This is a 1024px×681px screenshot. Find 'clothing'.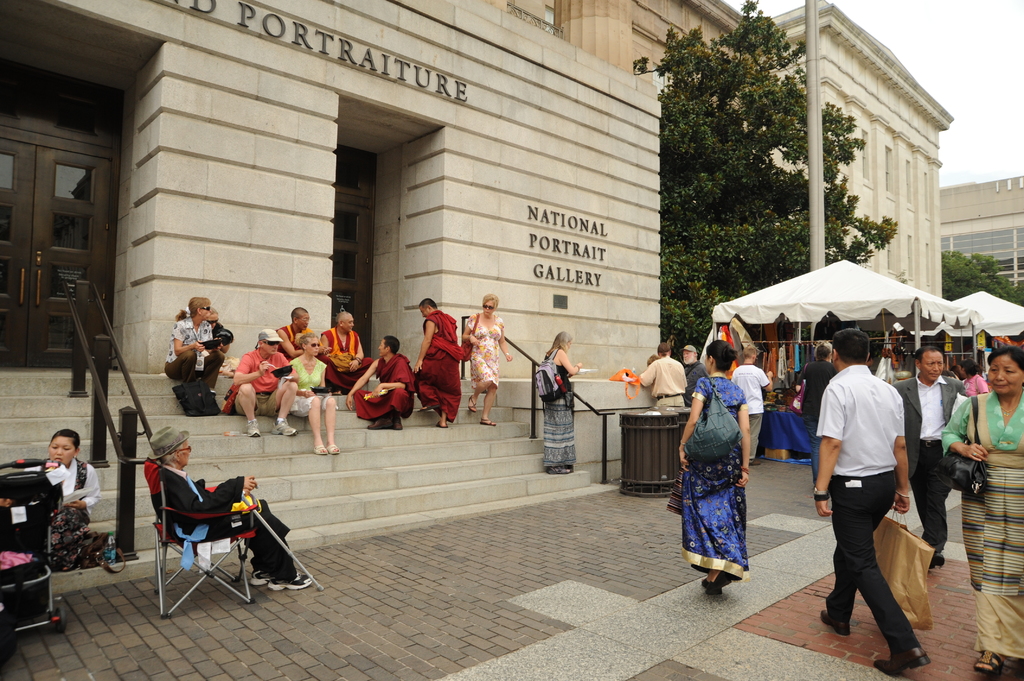
Bounding box: region(932, 391, 1023, 662).
